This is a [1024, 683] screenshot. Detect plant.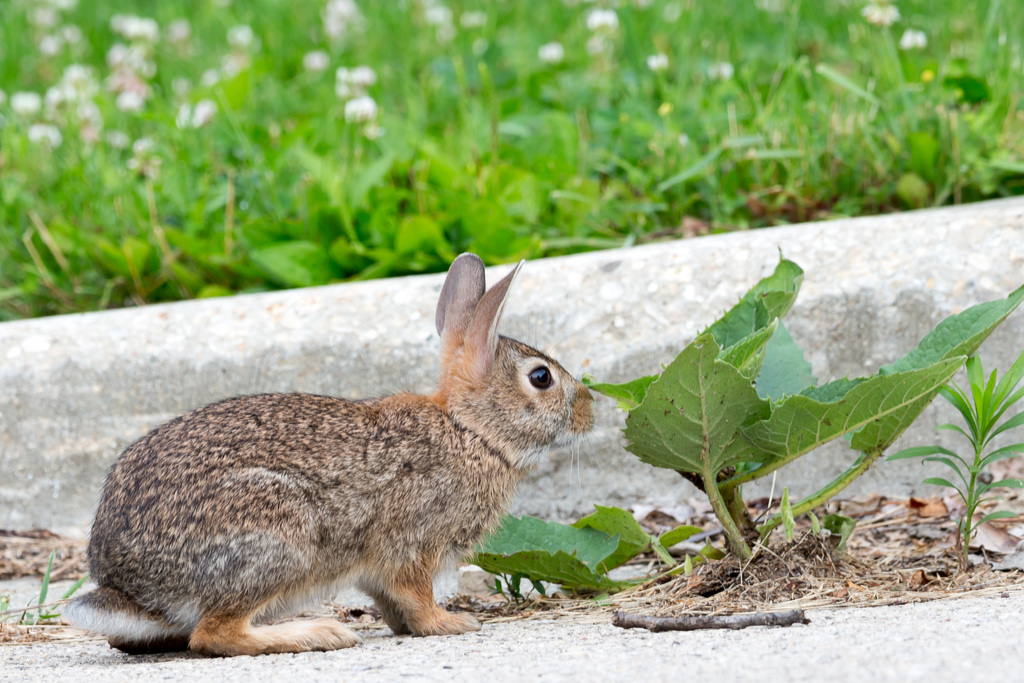
locate(460, 237, 1023, 598).
